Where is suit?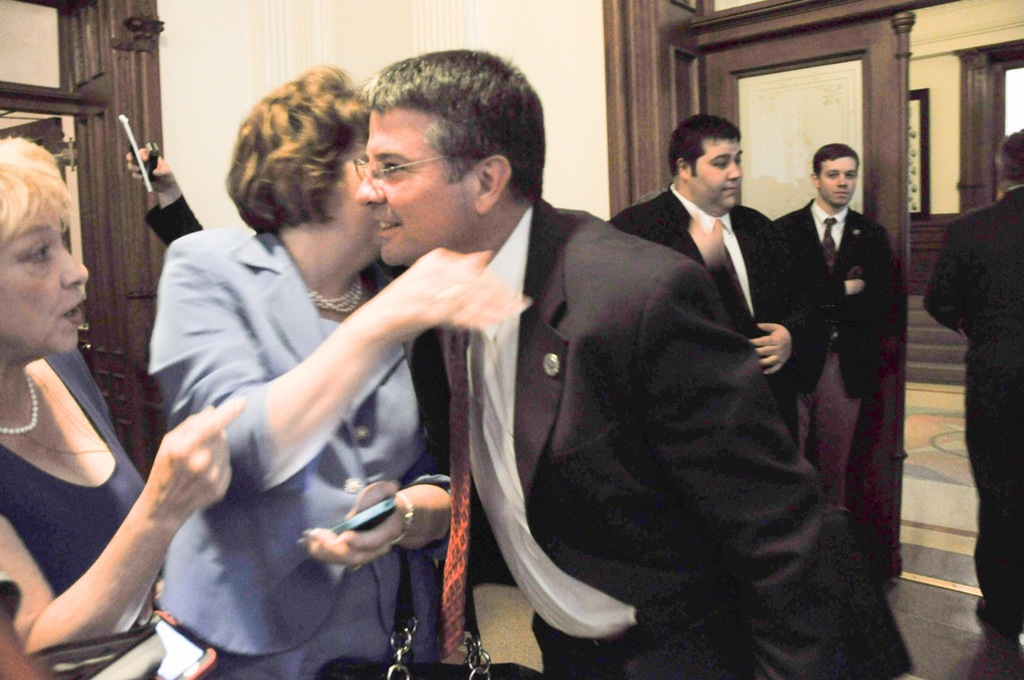
rect(142, 226, 457, 679).
